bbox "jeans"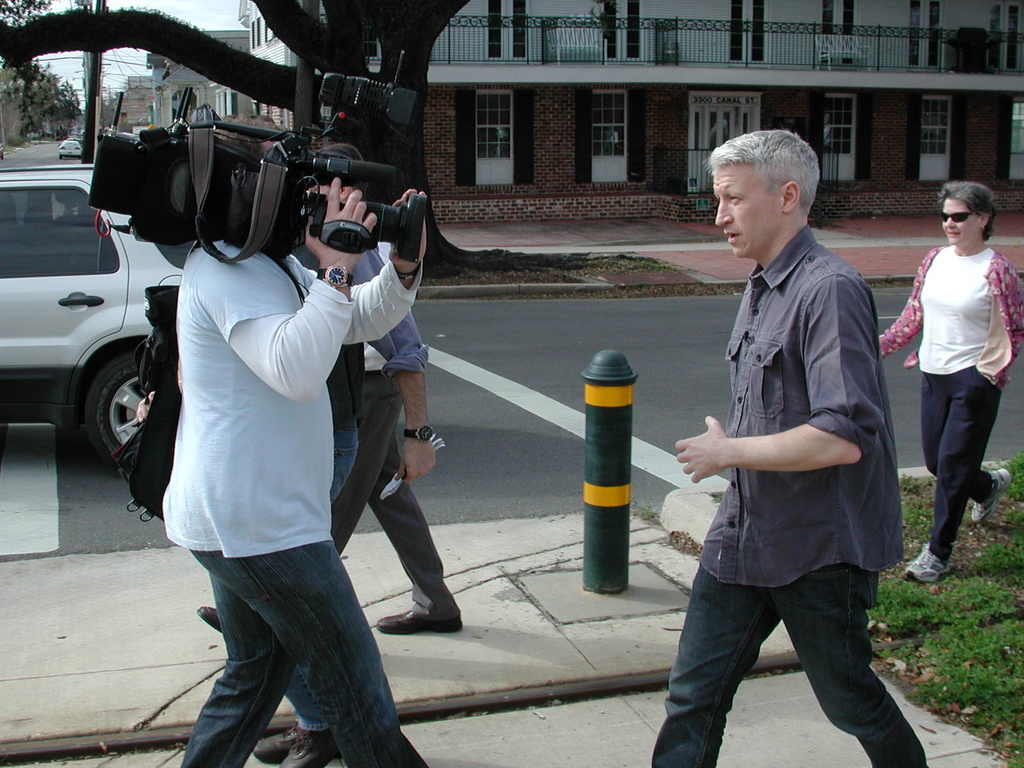
crop(652, 562, 932, 767)
